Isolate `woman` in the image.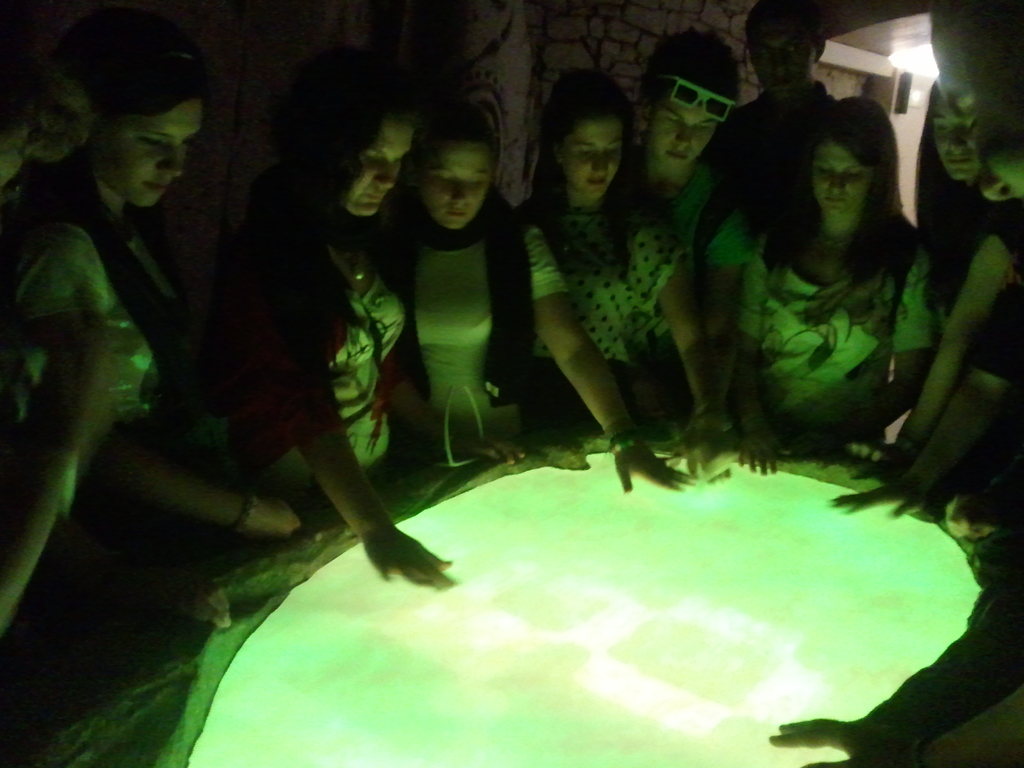
Isolated region: x1=0, y1=40, x2=316, y2=659.
